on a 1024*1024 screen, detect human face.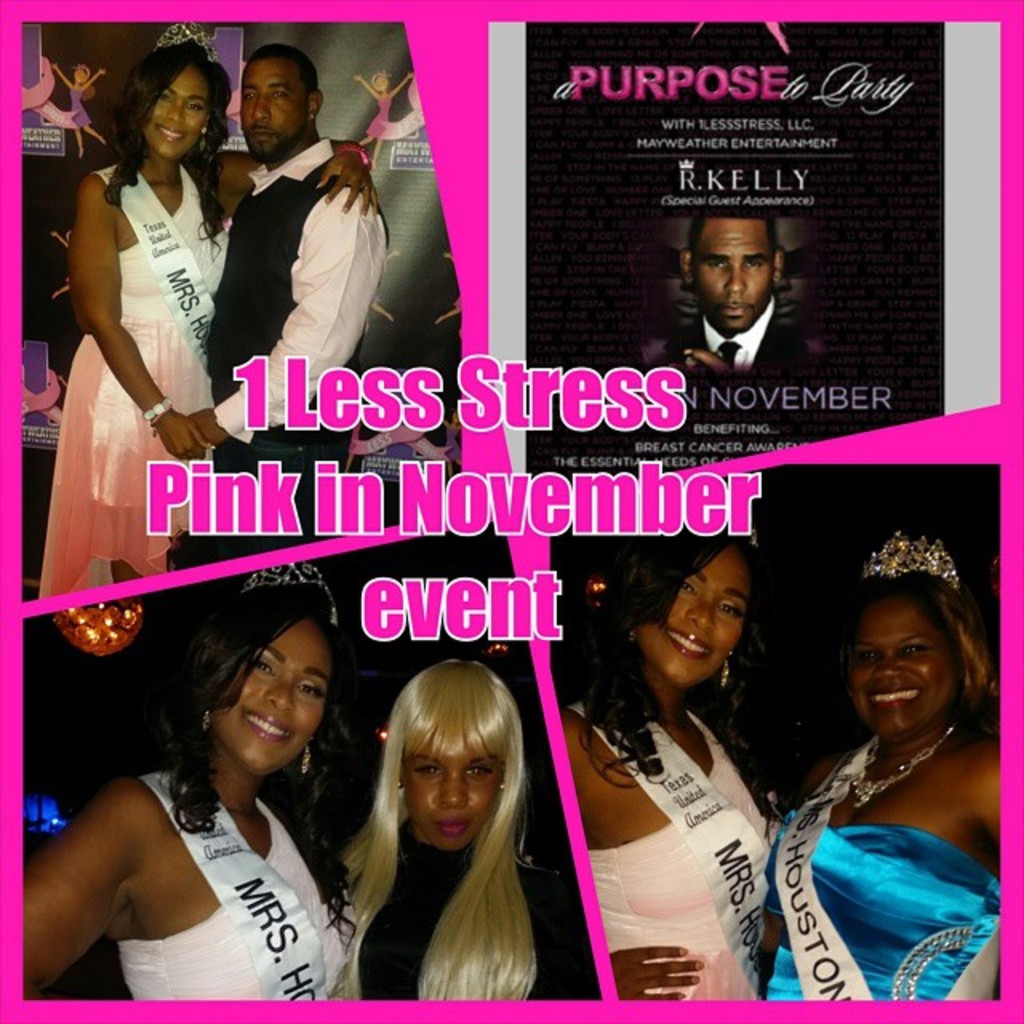
848:597:957:742.
